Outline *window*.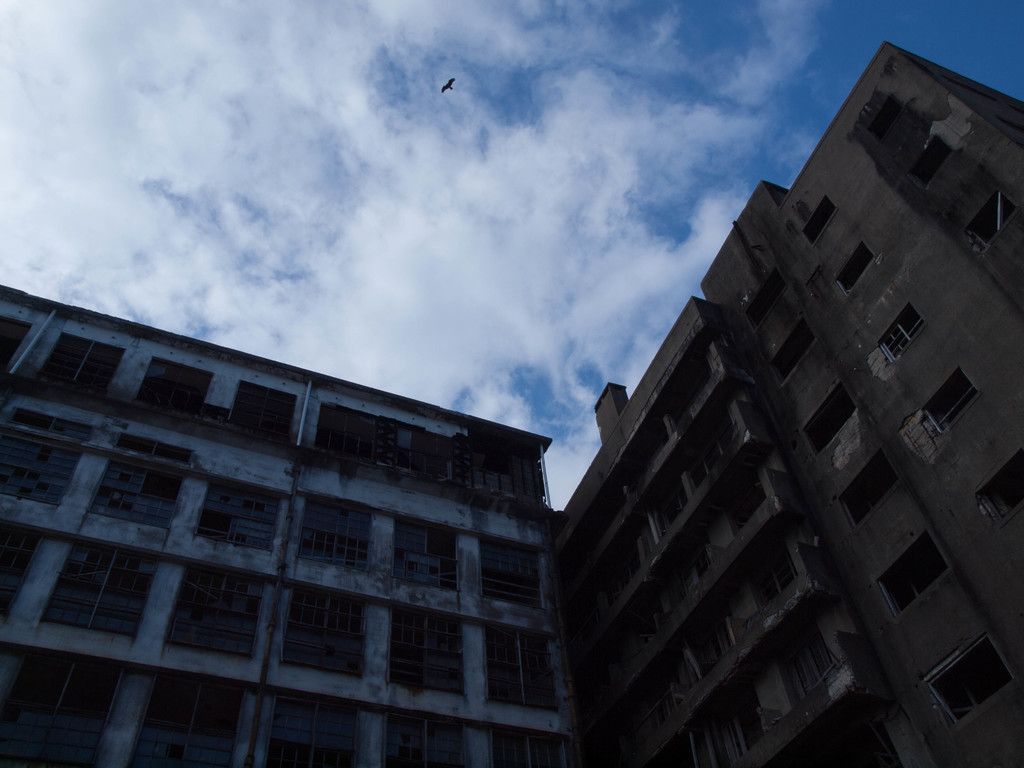
Outline: bbox(88, 459, 186, 531).
